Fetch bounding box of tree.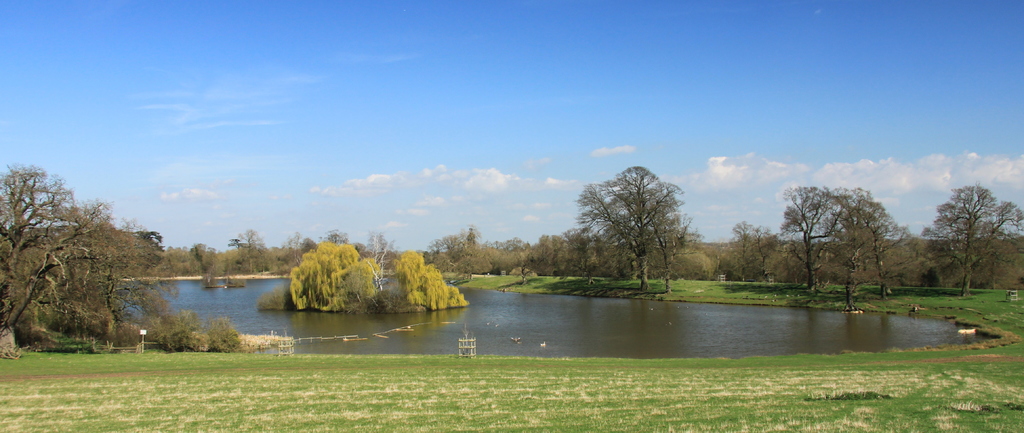
Bbox: pyautogui.locateOnScreen(283, 230, 305, 268).
